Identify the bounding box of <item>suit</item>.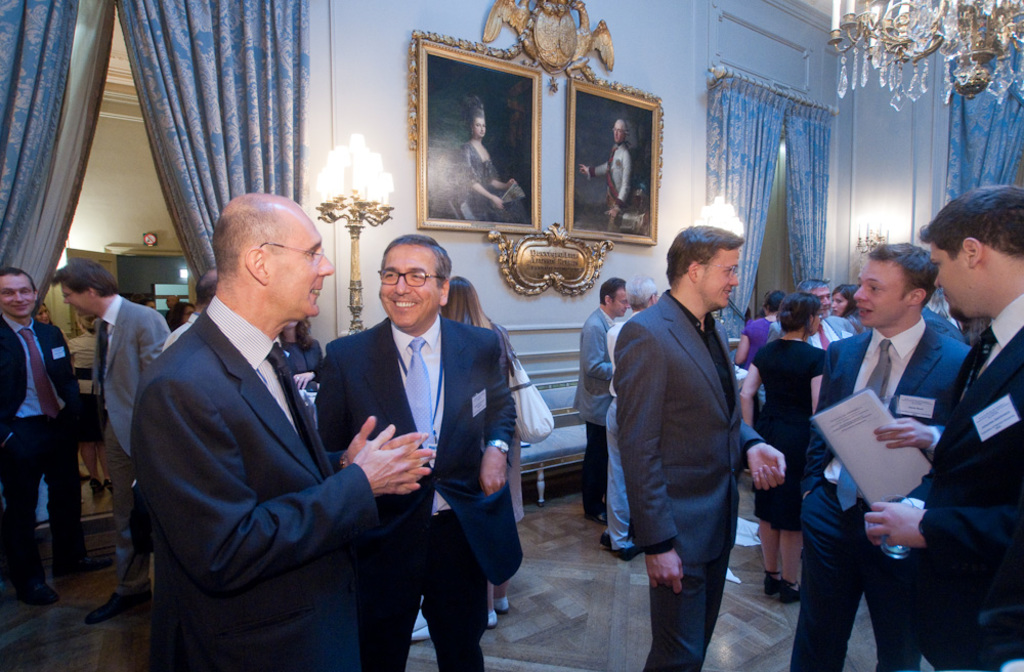
[left=90, top=293, right=178, bottom=581].
